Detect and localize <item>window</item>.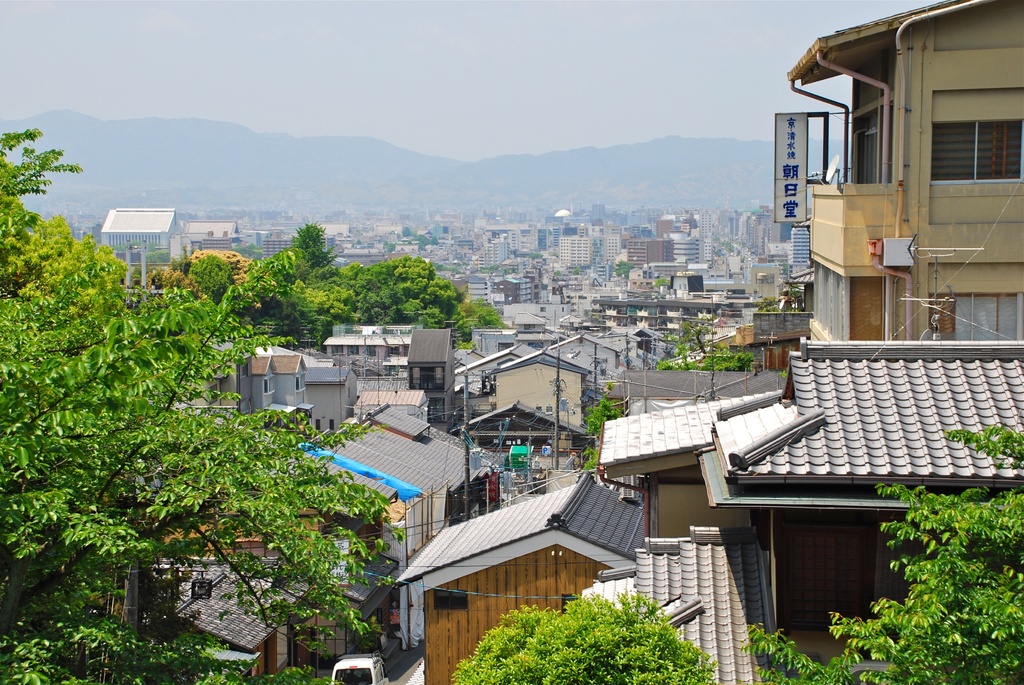
Localized at rect(315, 421, 321, 433).
